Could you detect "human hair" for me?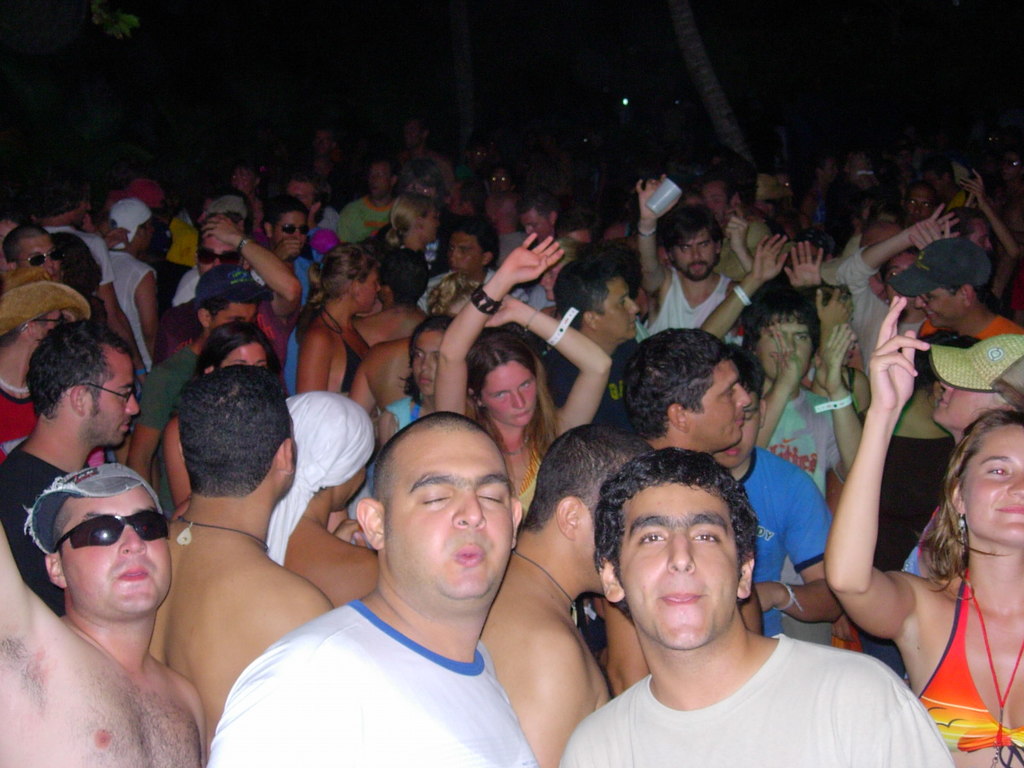
Detection result: 925 403 1023 602.
